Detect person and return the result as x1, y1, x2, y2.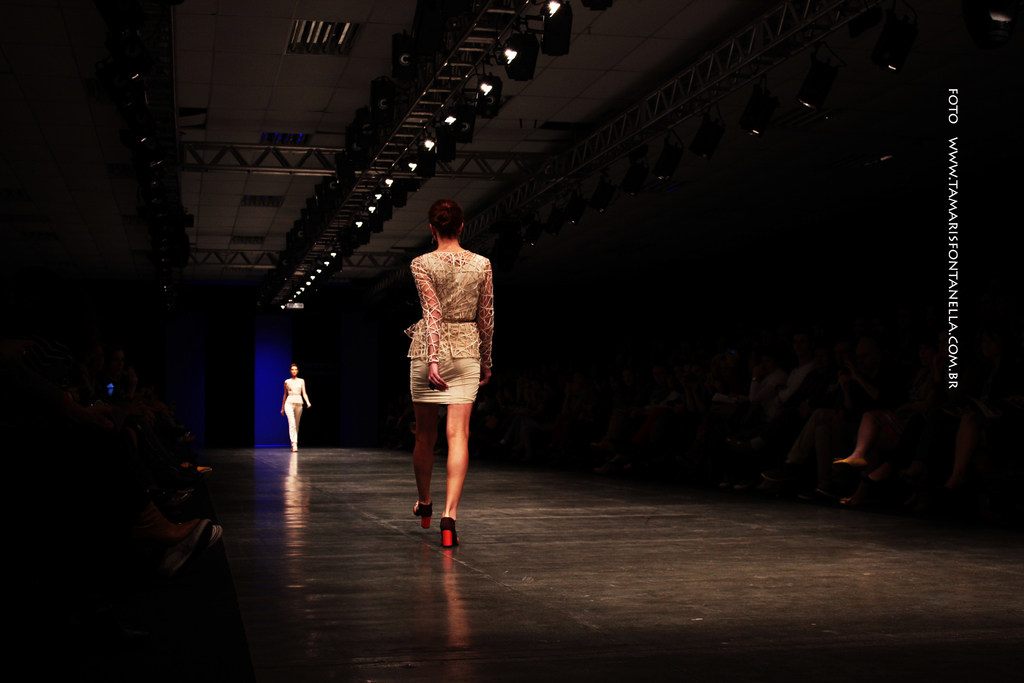
402, 210, 499, 552.
